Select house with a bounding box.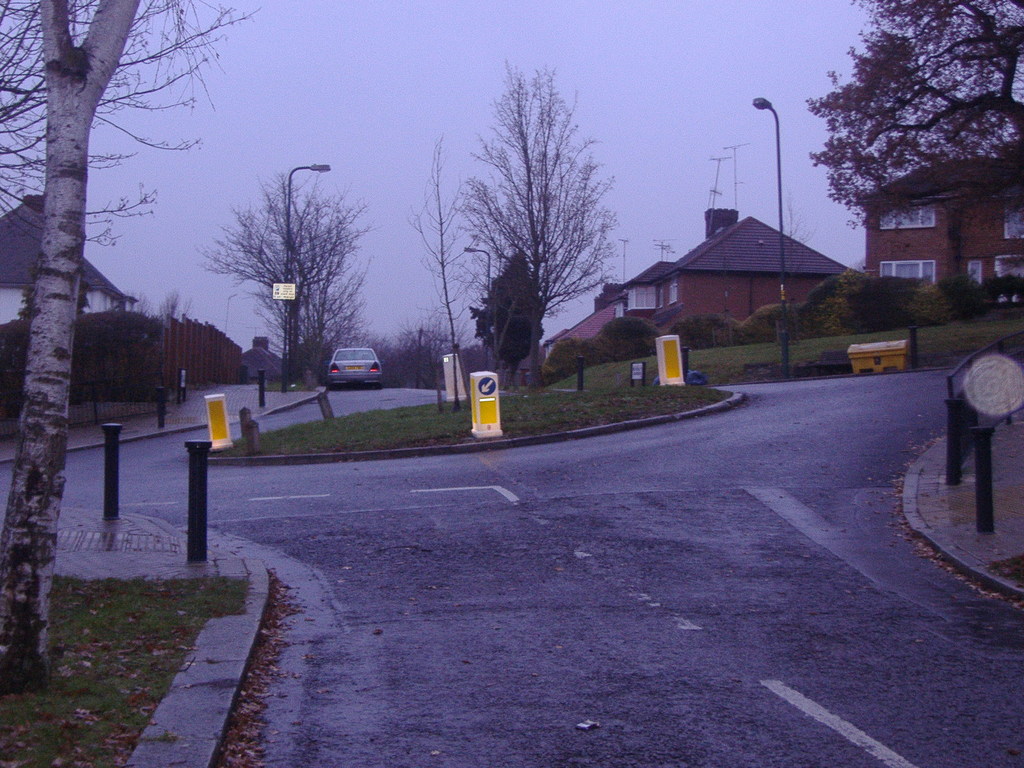
[861,147,1023,300].
